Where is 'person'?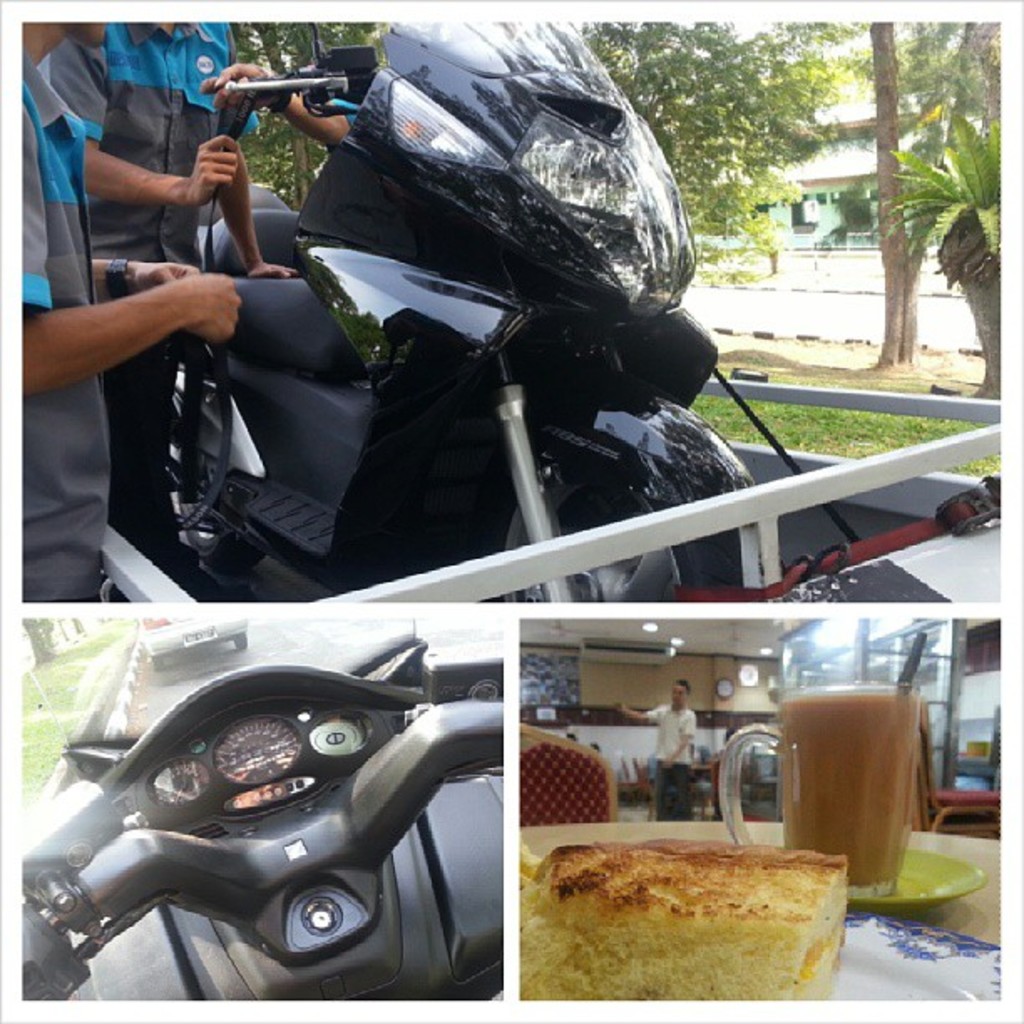
region(616, 684, 694, 806).
